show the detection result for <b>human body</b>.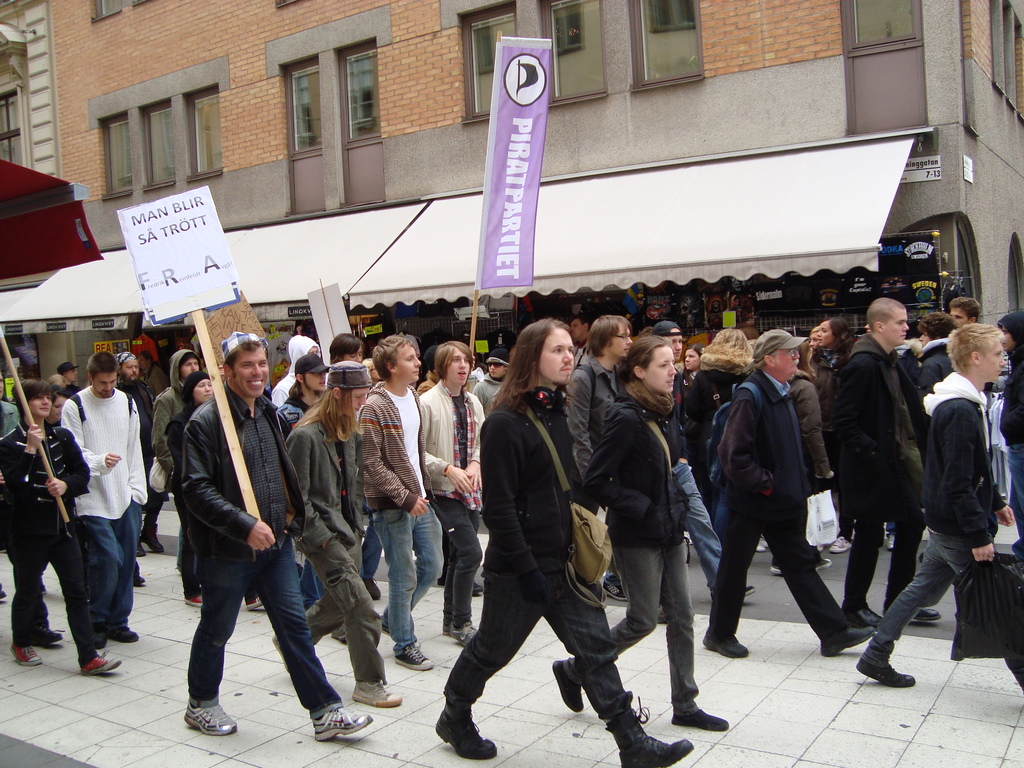
(x1=432, y1=390, x2=695, y2=767).
